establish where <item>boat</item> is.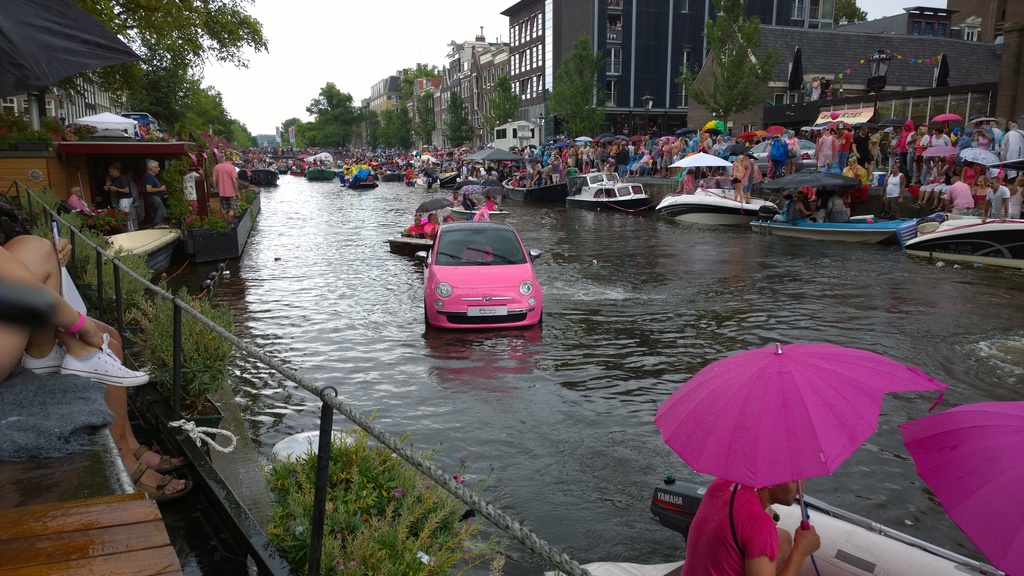
Established at {"left": 350, "top": 173, "right": 379, "bottom": 192}.
